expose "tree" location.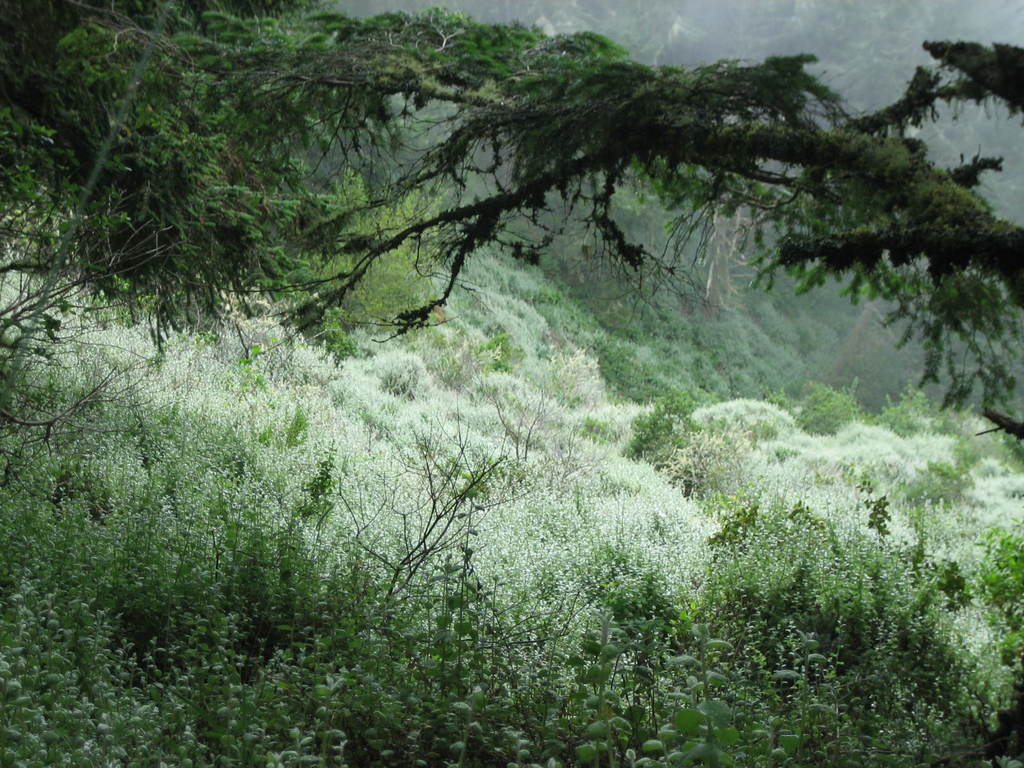
Exposed at {"left": 320, "top": 0, "right": 521, "bottom": 767}.
